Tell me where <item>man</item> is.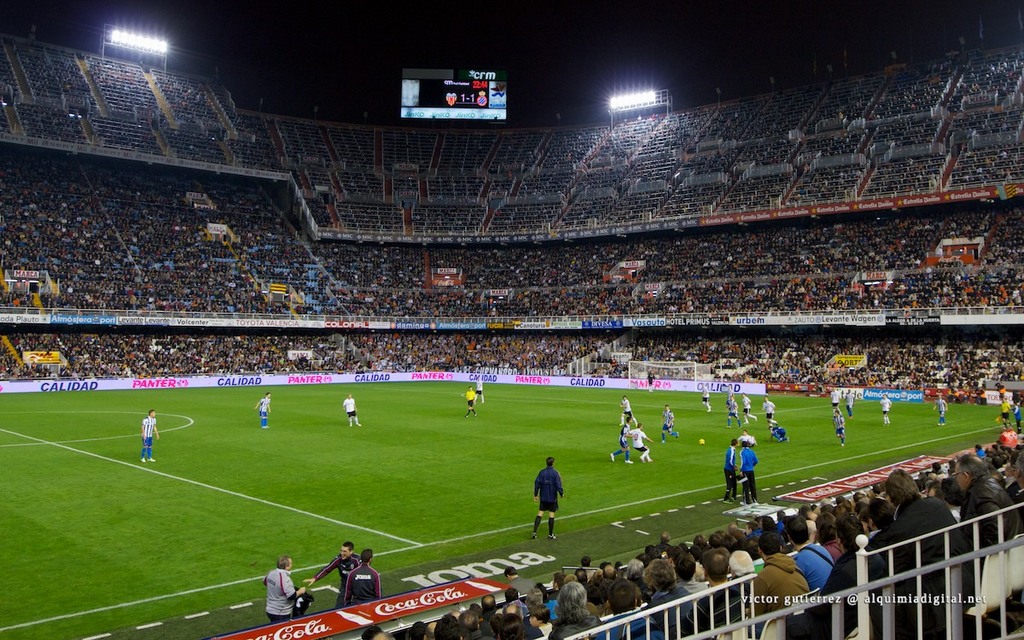
<item>man</item> is at 461/608/495/639.
